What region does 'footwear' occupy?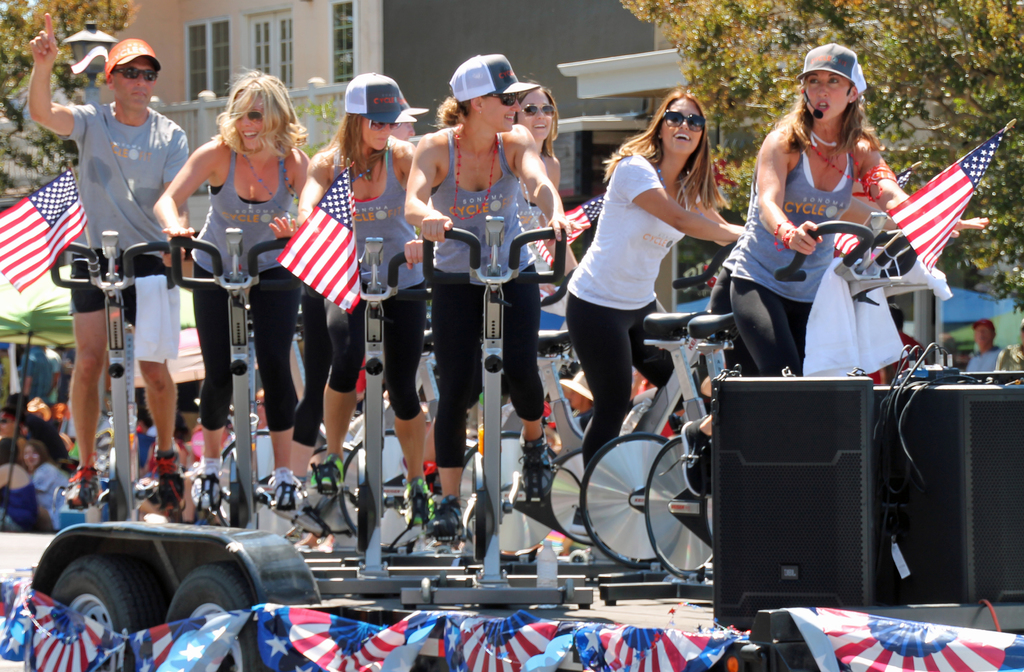
select_region(401, 474, 439, 528).
